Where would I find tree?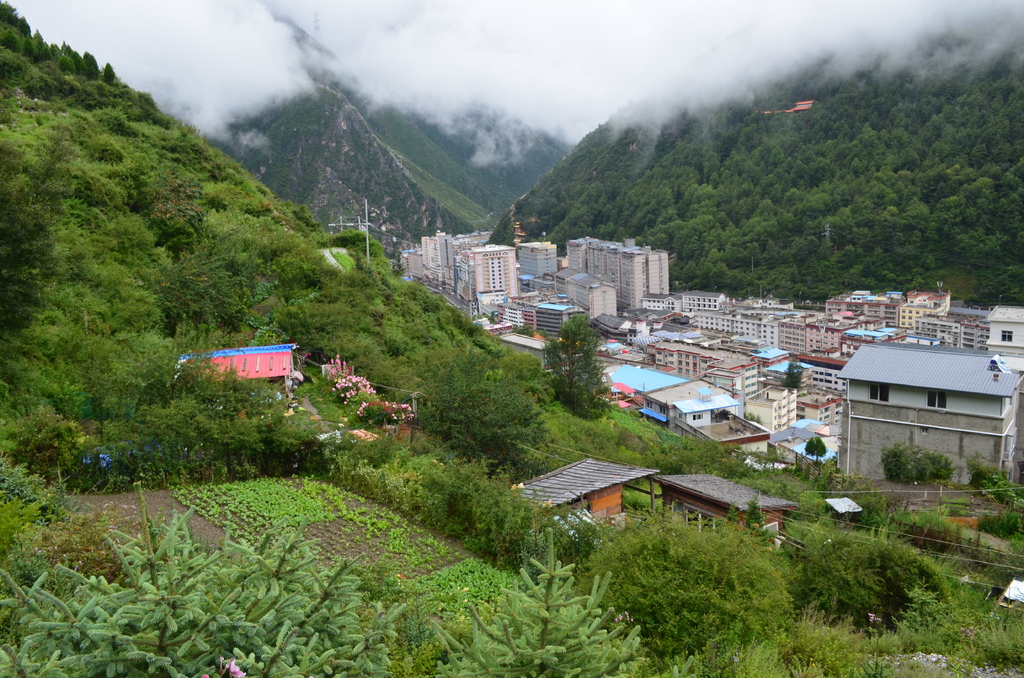
At box(546, 309, 608, 417).
